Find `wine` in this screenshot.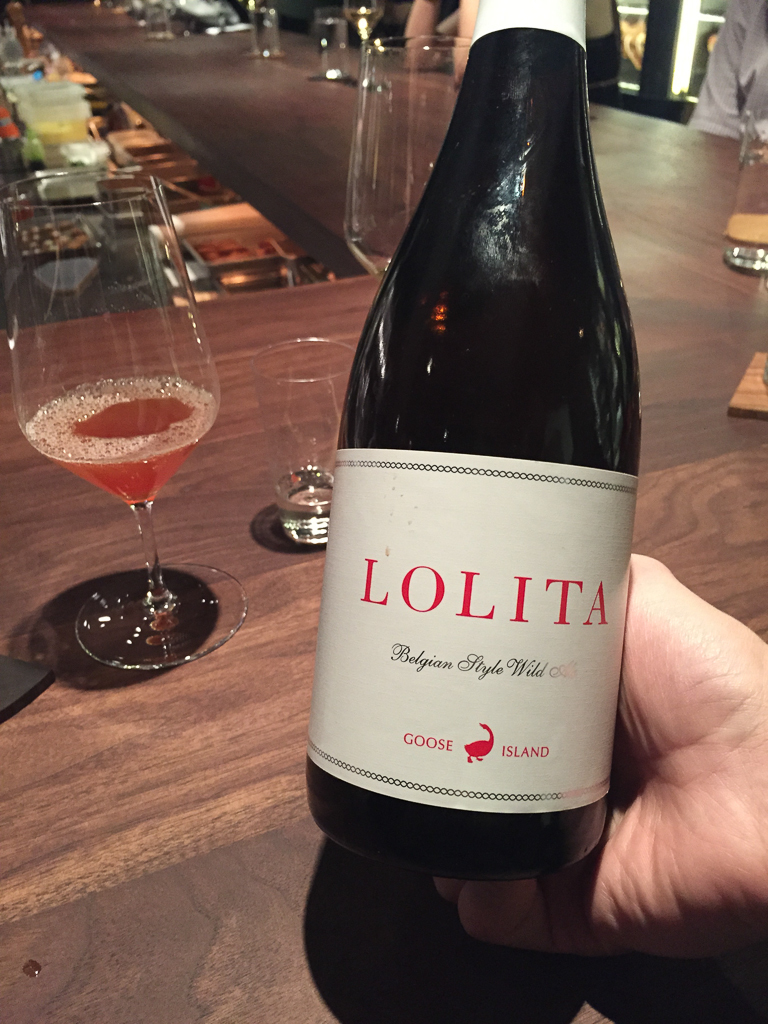
The bounding box for `wine` is (left=23, top=372, right=216, bottom=508).
